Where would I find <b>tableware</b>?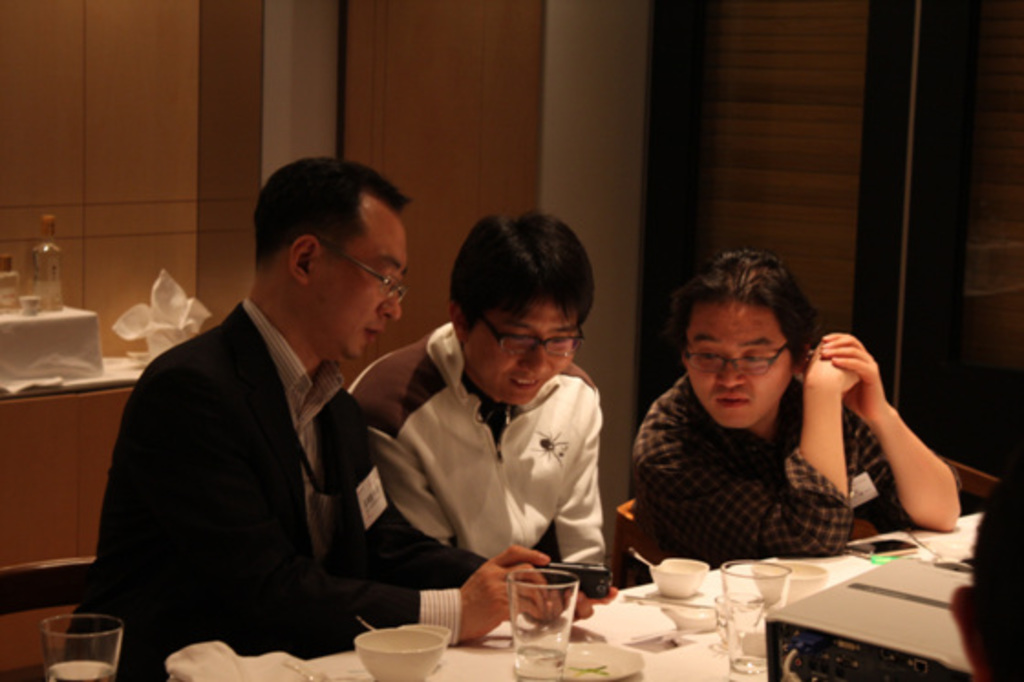
At locate(353, 623, 444, 680).
